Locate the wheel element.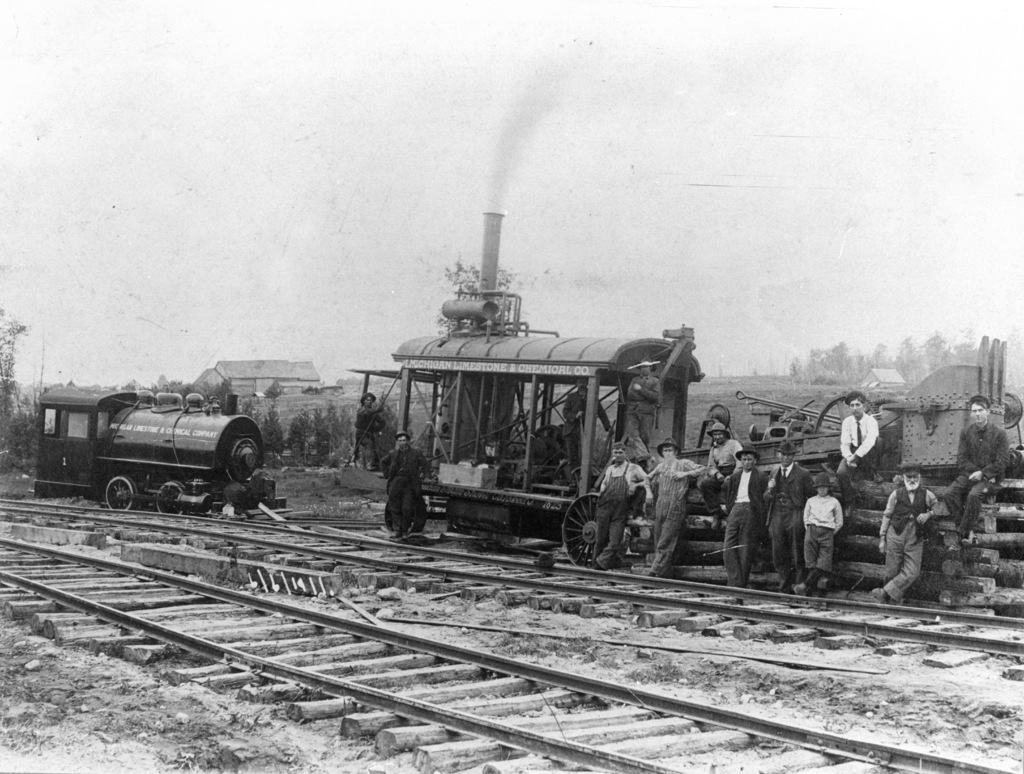
Element bbox: box=[156, 481, 183, 515].
